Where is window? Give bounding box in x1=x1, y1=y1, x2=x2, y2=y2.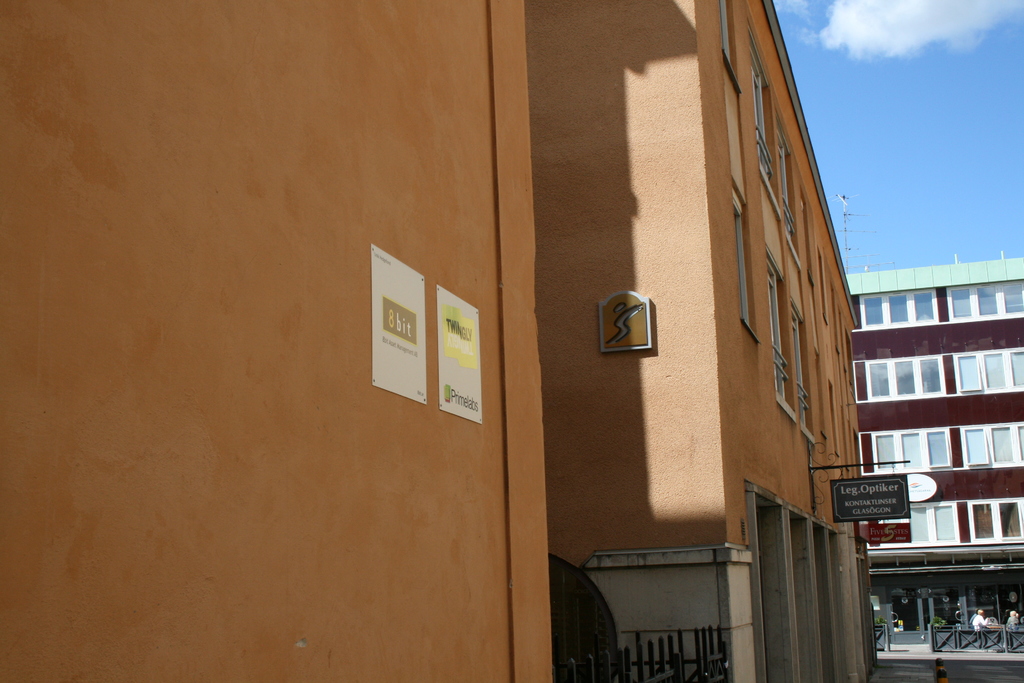
x1=872, y1=425, x2=949, y2=476.
